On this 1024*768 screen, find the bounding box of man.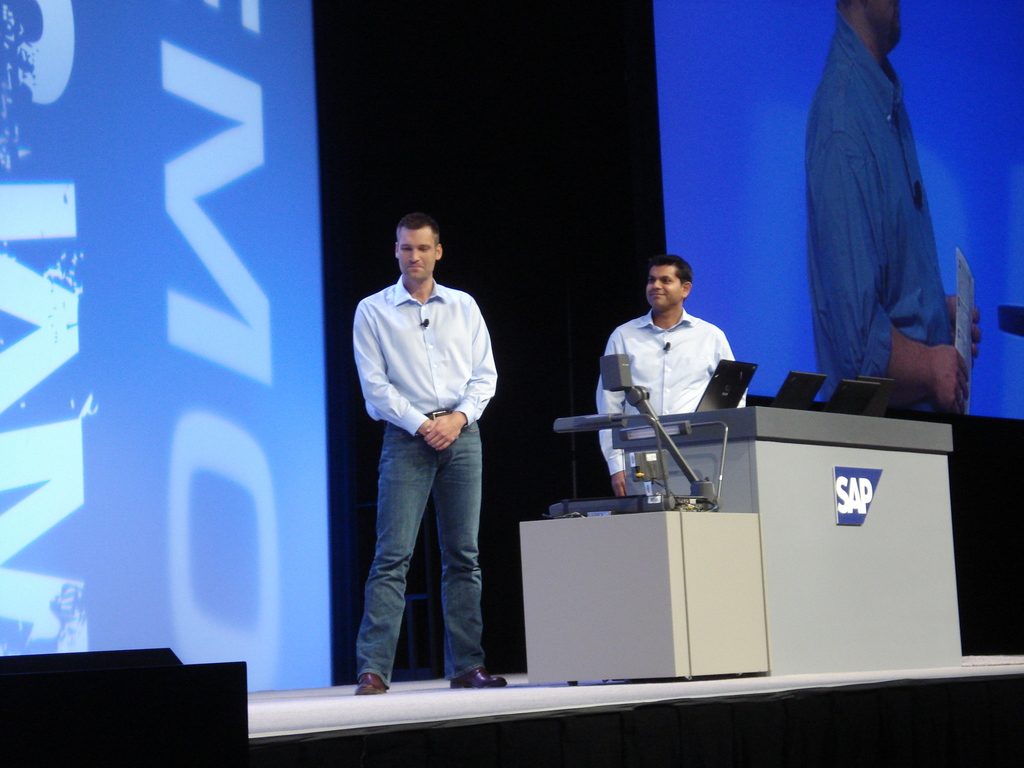
Bounding box: (left=340, top=209, right=513, bottom=692).
